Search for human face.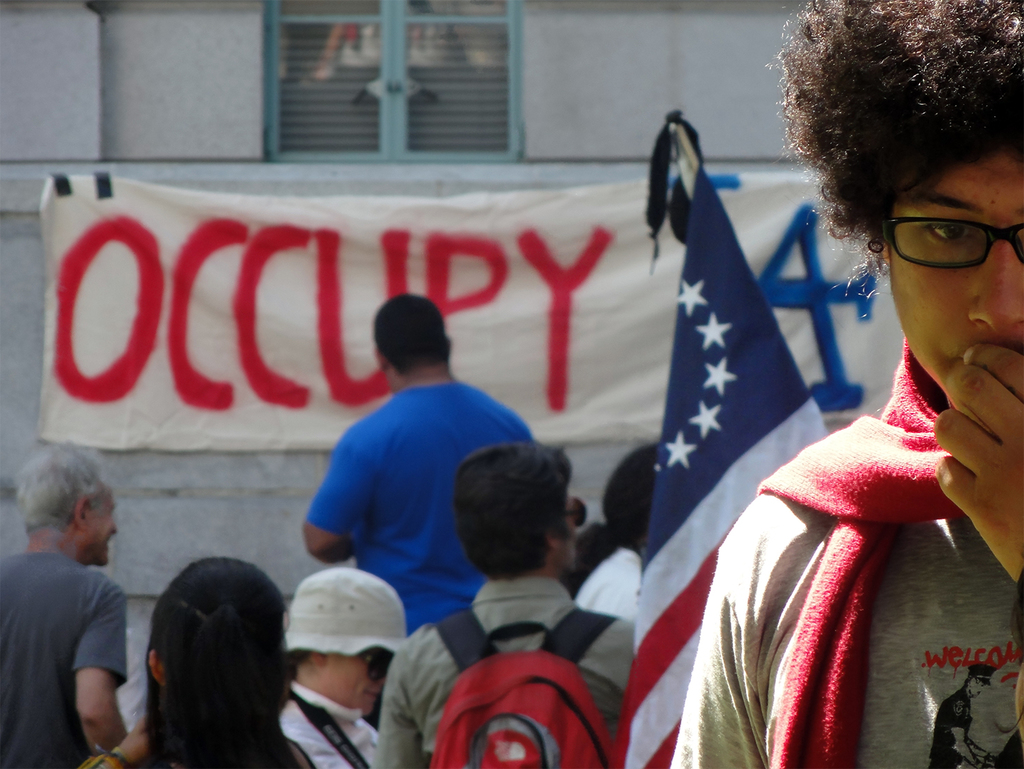
Found at box=[315, 647, 397, 731].
